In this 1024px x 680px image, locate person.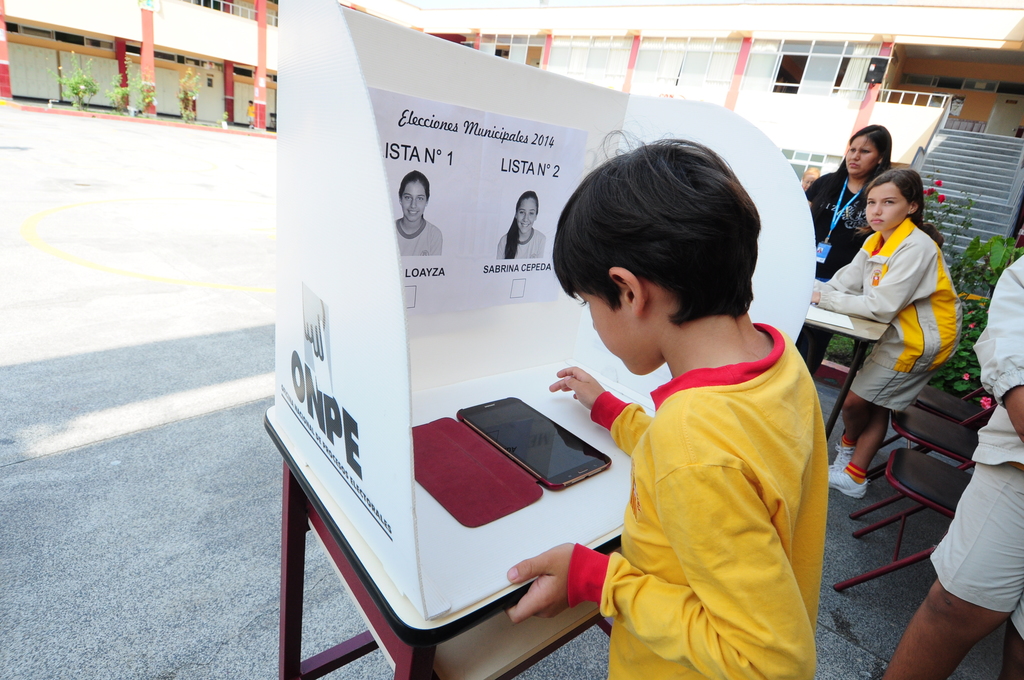
Bounding box: bbox=[879, 252, 1023, 679].
